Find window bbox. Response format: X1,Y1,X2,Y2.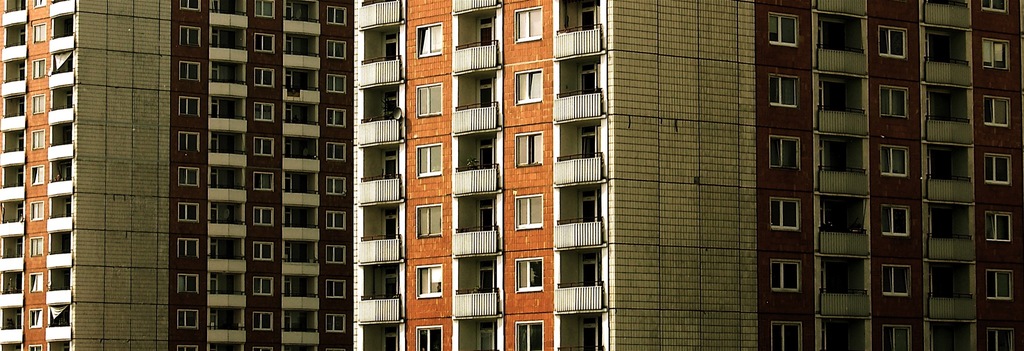
30,162,46,187.
